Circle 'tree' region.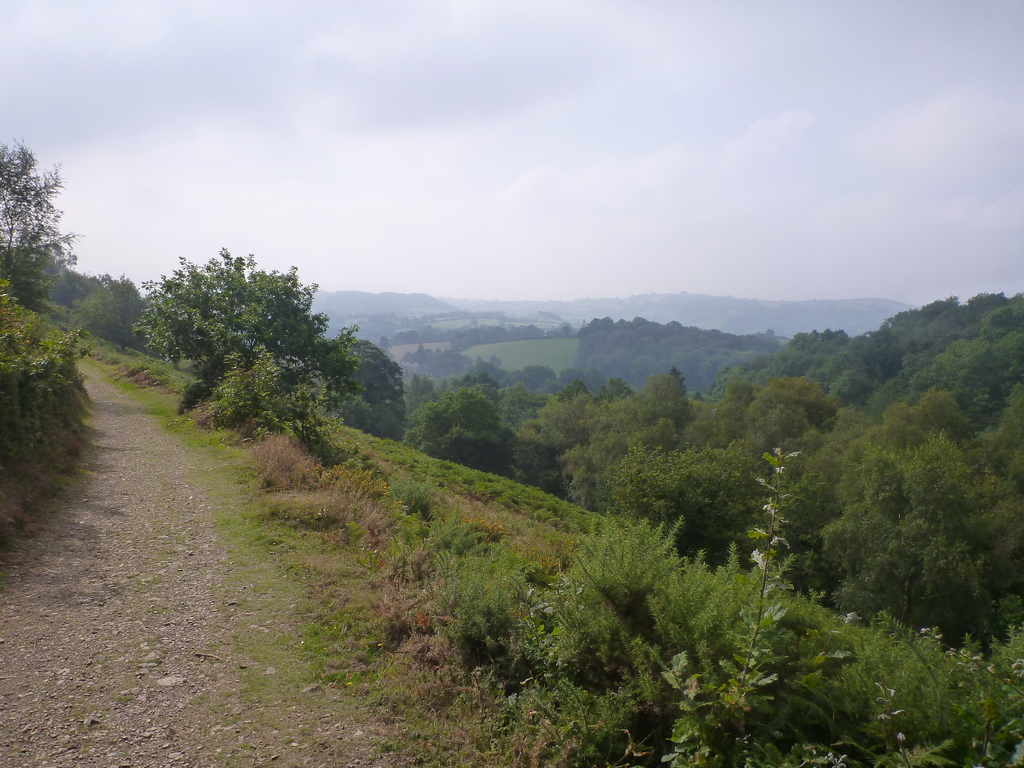
Region: bbox=(802, 401, 878, 591).
